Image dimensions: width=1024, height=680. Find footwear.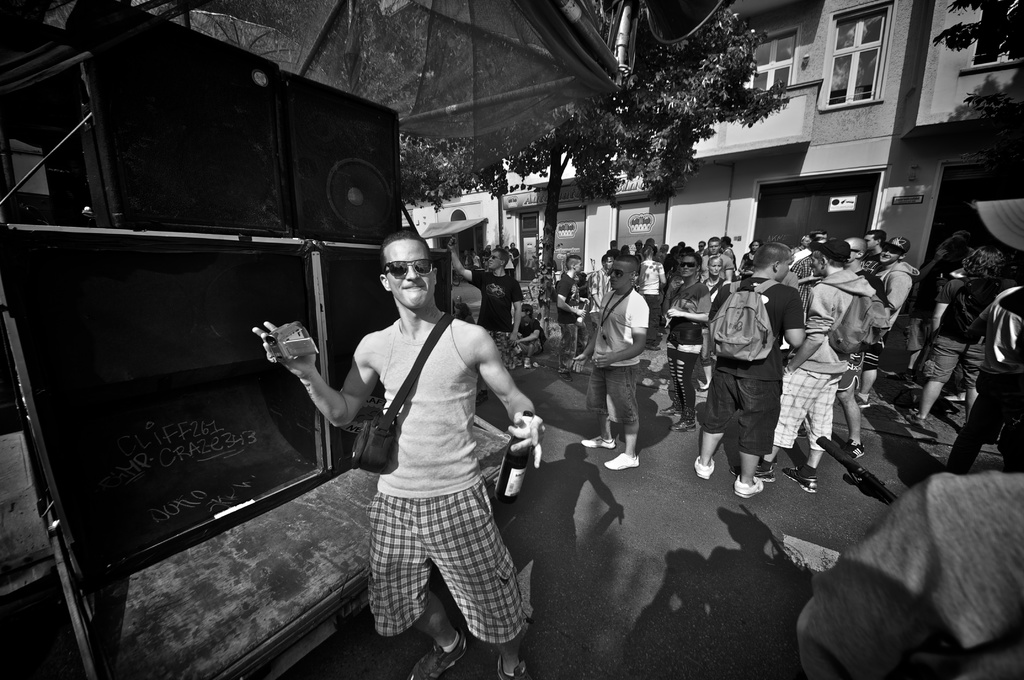
Rect(556, 369, 571, 382).
